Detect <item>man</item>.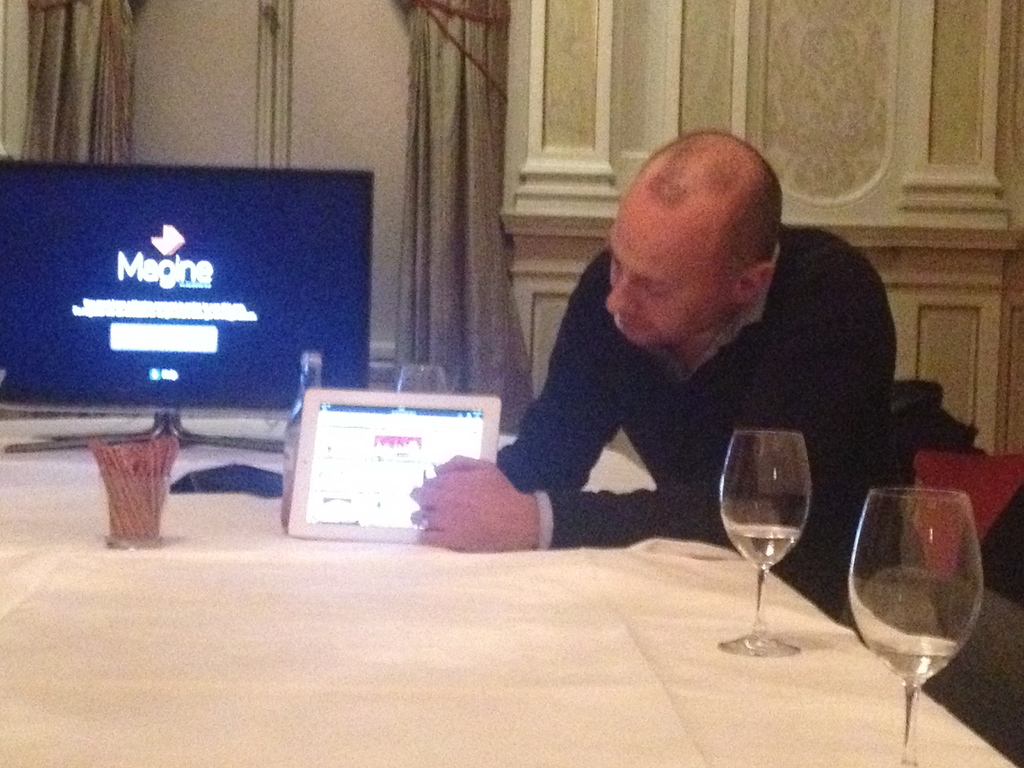
Detected at detection(417, 138, 931, 606).
